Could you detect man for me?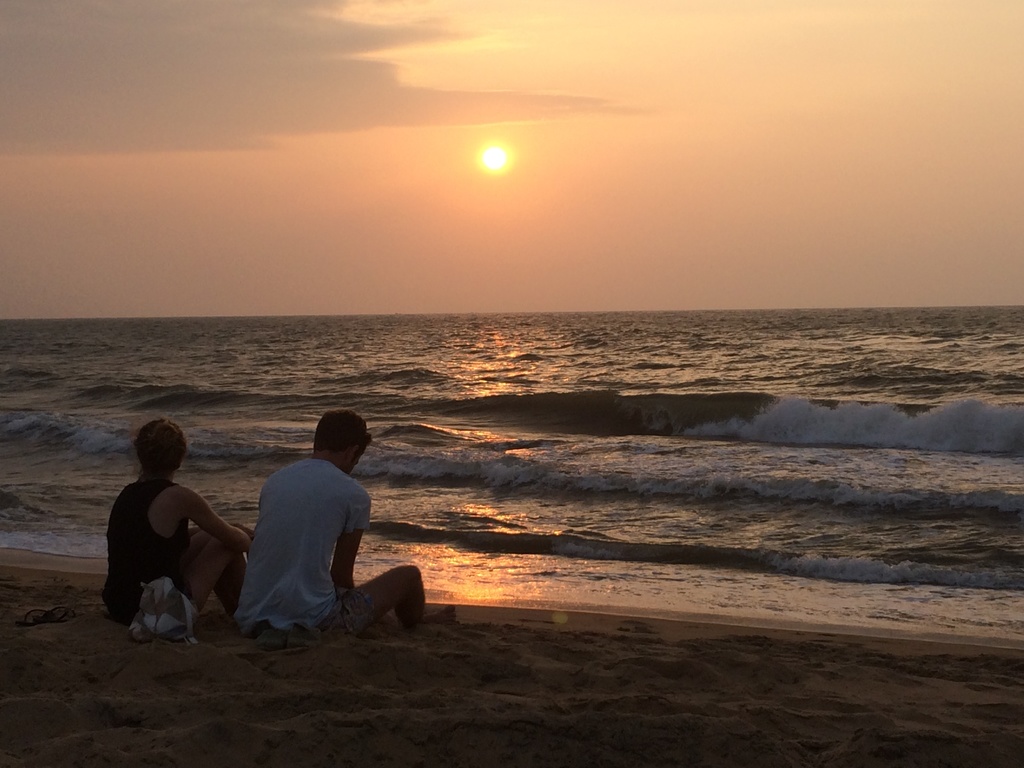
Detection result: [229, 409, 401, 650].
